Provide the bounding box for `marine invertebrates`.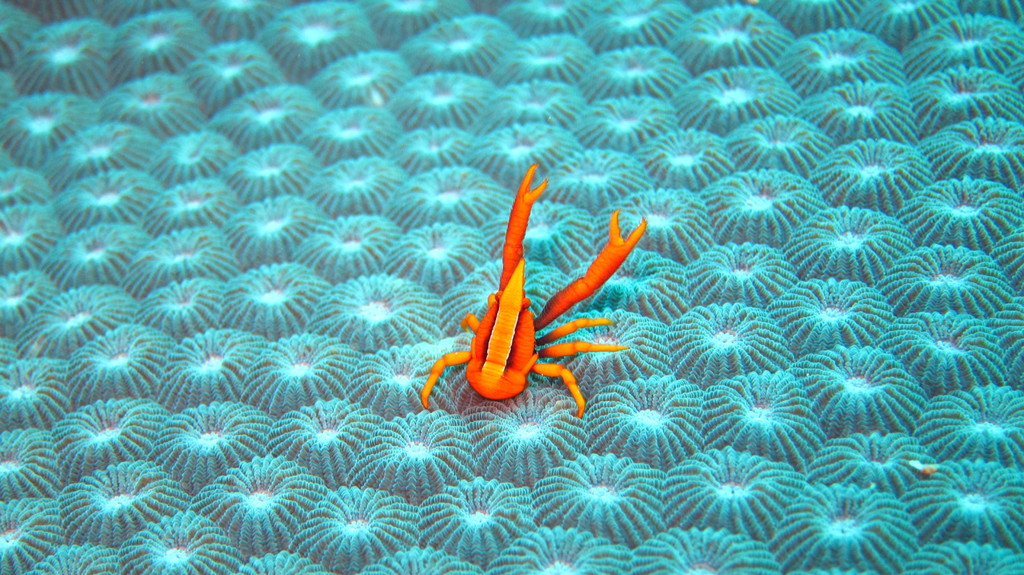
detection(54, 318, 182, 394).
